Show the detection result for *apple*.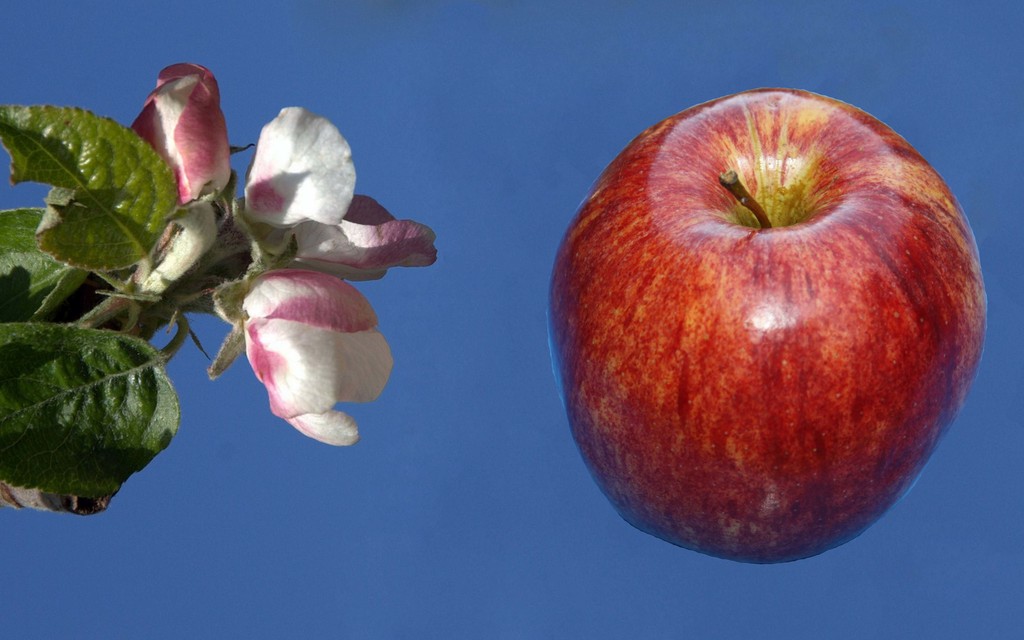
<box>554,85,991,568</box>.
